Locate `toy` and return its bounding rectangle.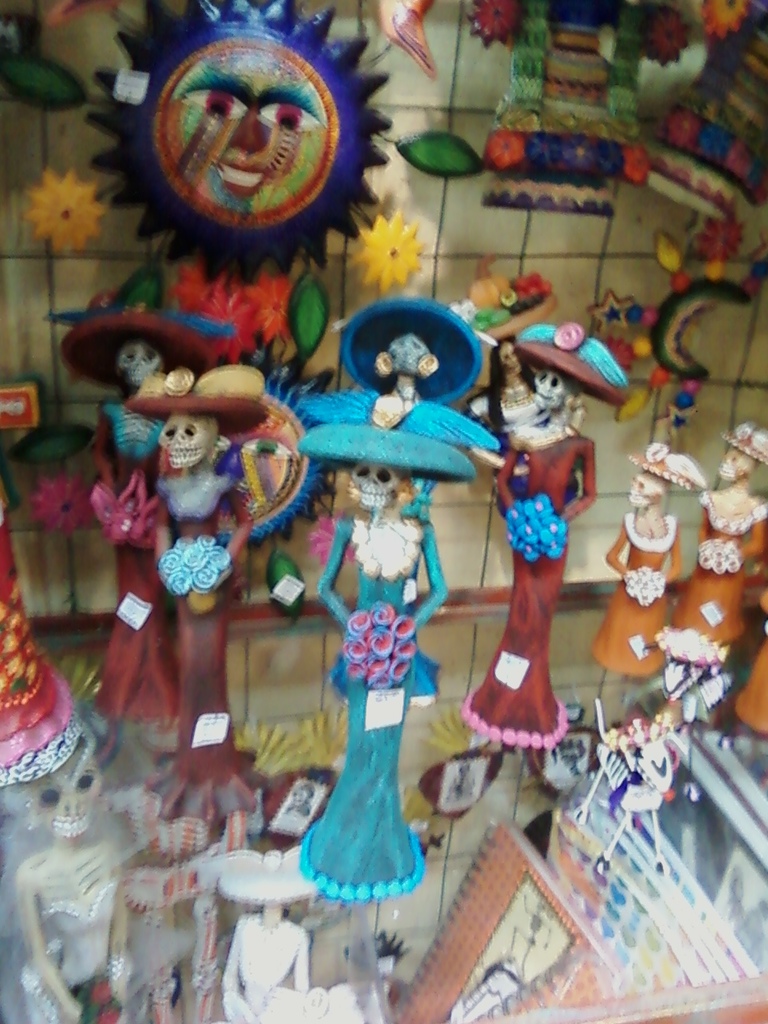
{"x1": 310, "y1": 410, "x2": 465, "y2": 931}.
